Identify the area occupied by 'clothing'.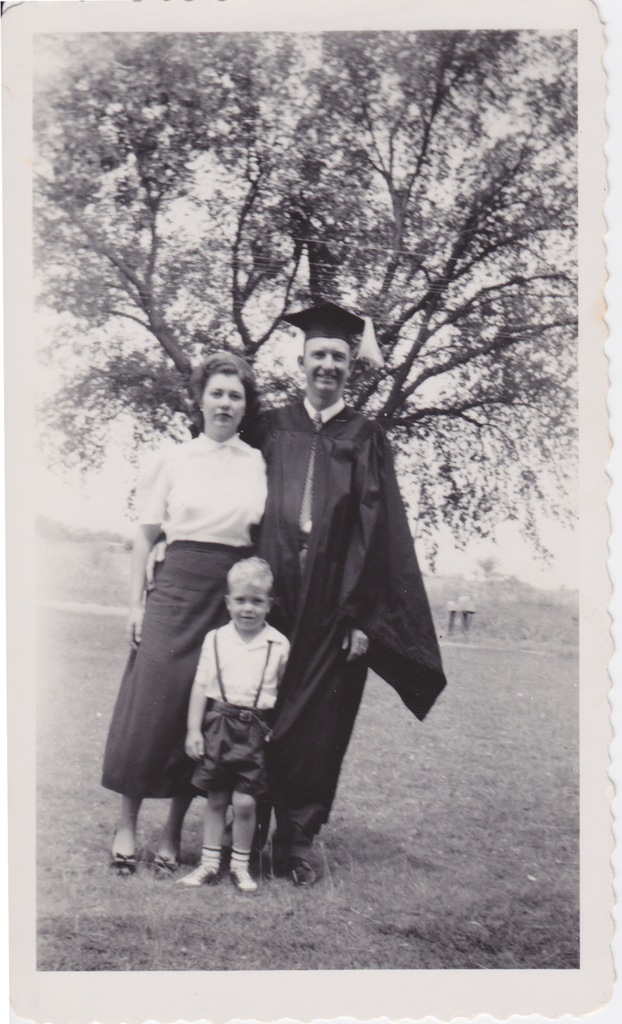
Area: select_region(257, 395, 445, 855).
